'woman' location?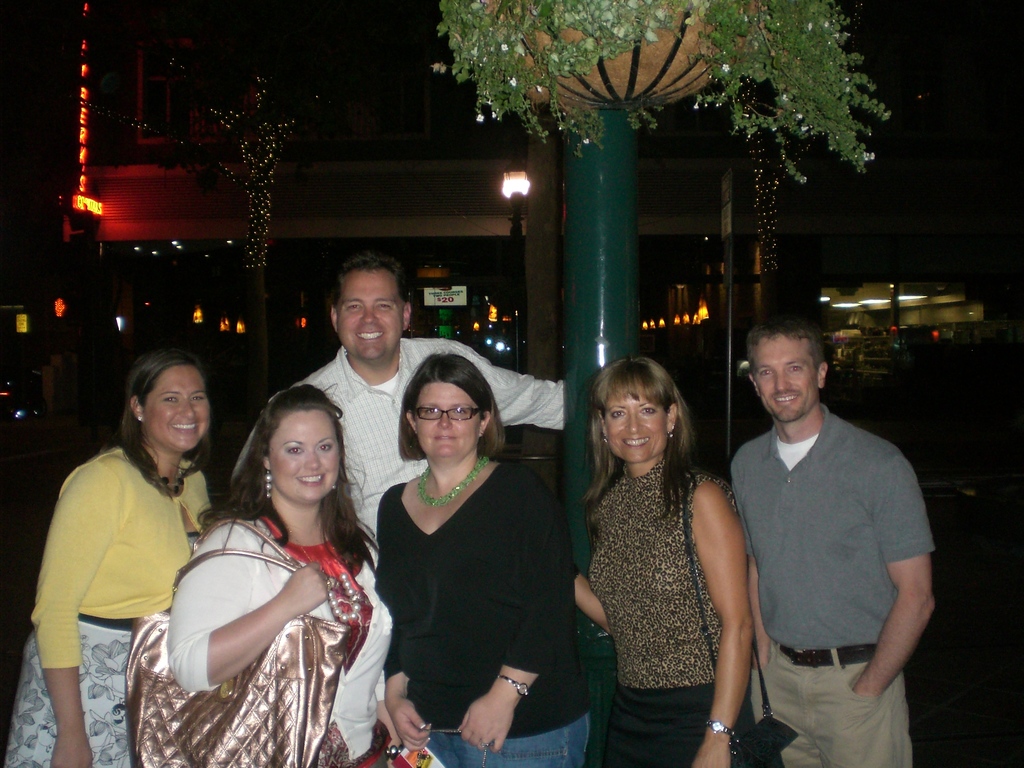
{"left": 381, "top": 353, "right": 599, "bottom": 767}
